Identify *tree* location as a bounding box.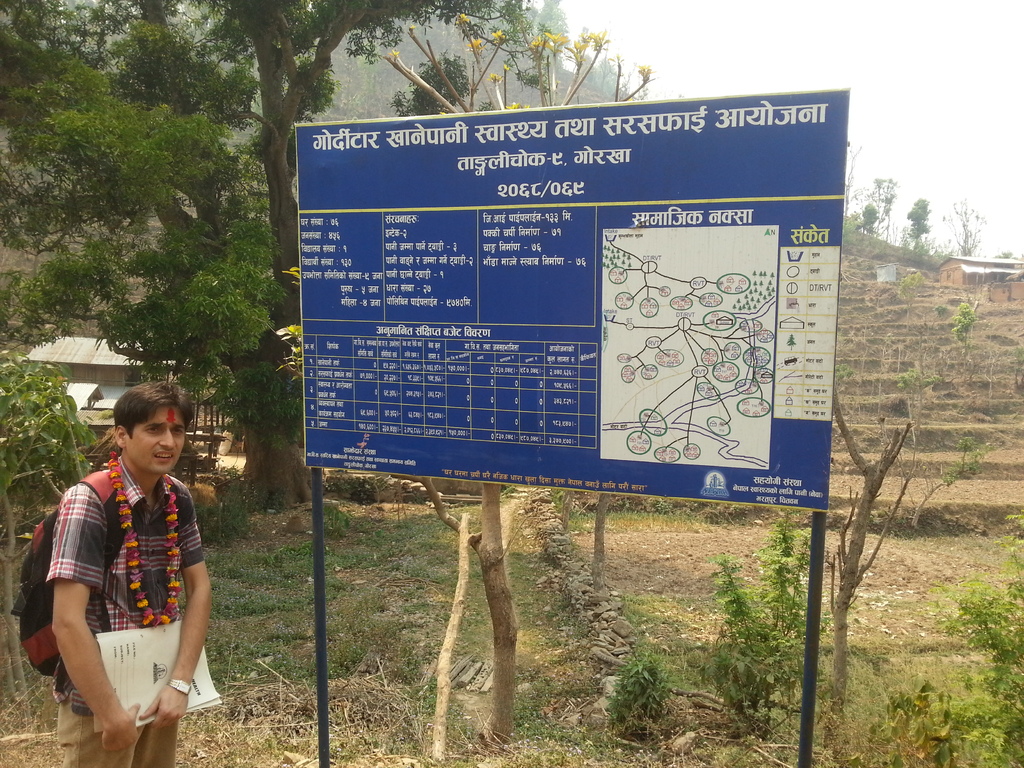
<box>943,199,988,256</box>.
